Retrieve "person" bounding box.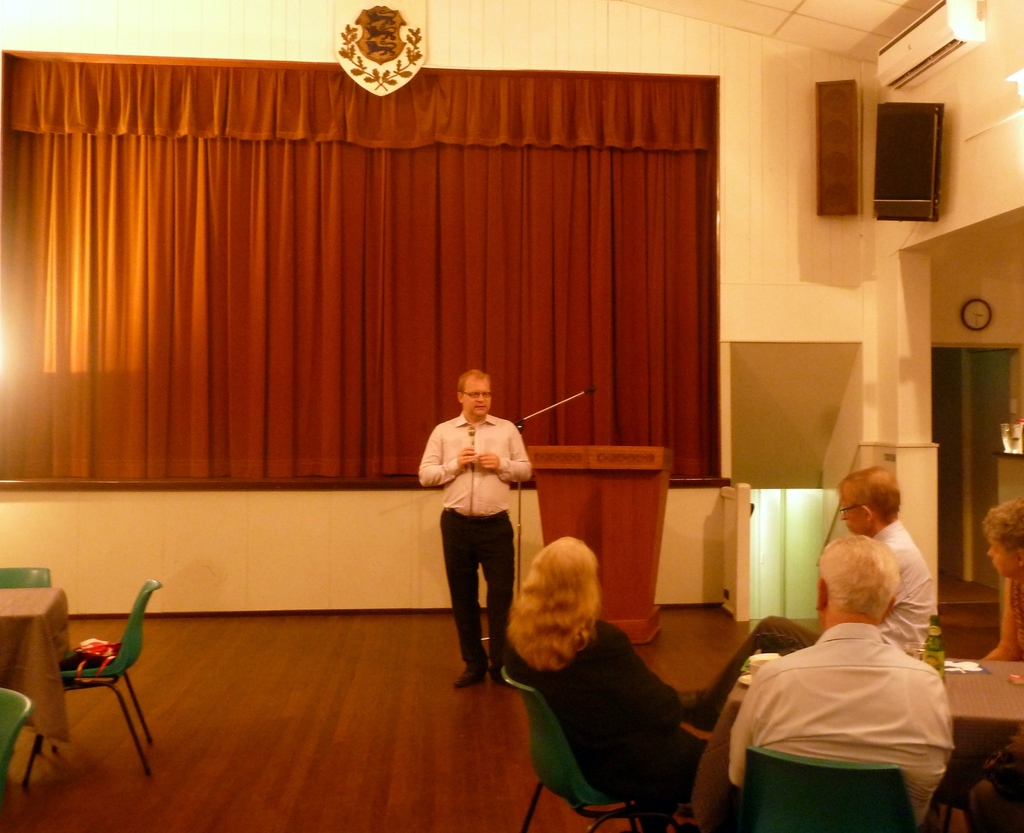
Bounding box: left=727, top=535, right=952, bottom=832.
